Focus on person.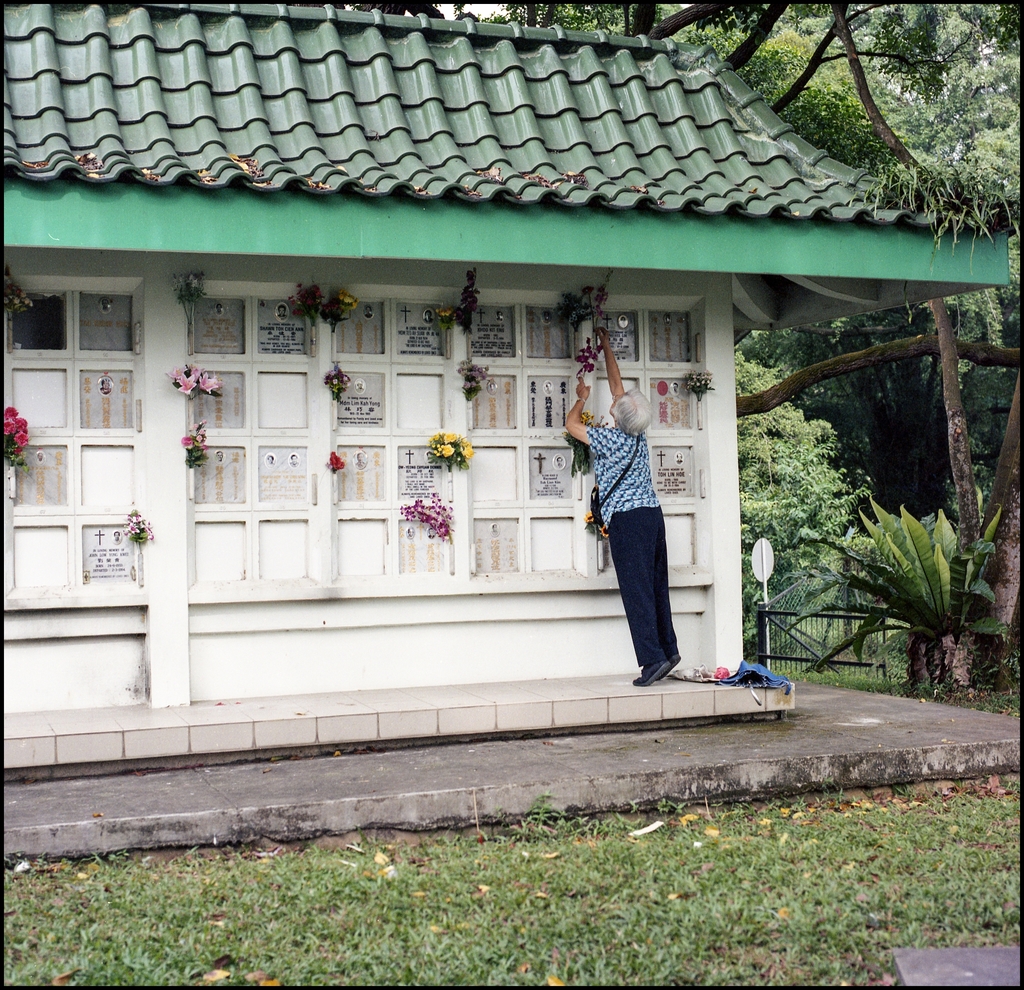
Focused at bbox=[561, 328, 683, 687].
